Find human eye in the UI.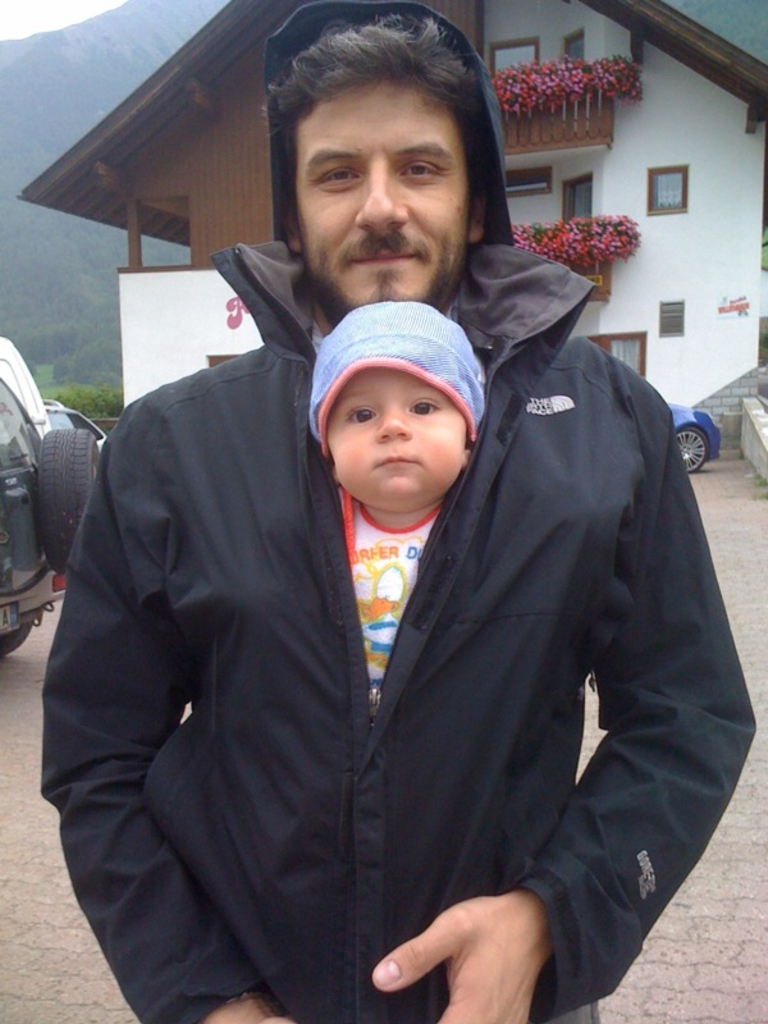
UI element at (394, 159, 440, 188).
